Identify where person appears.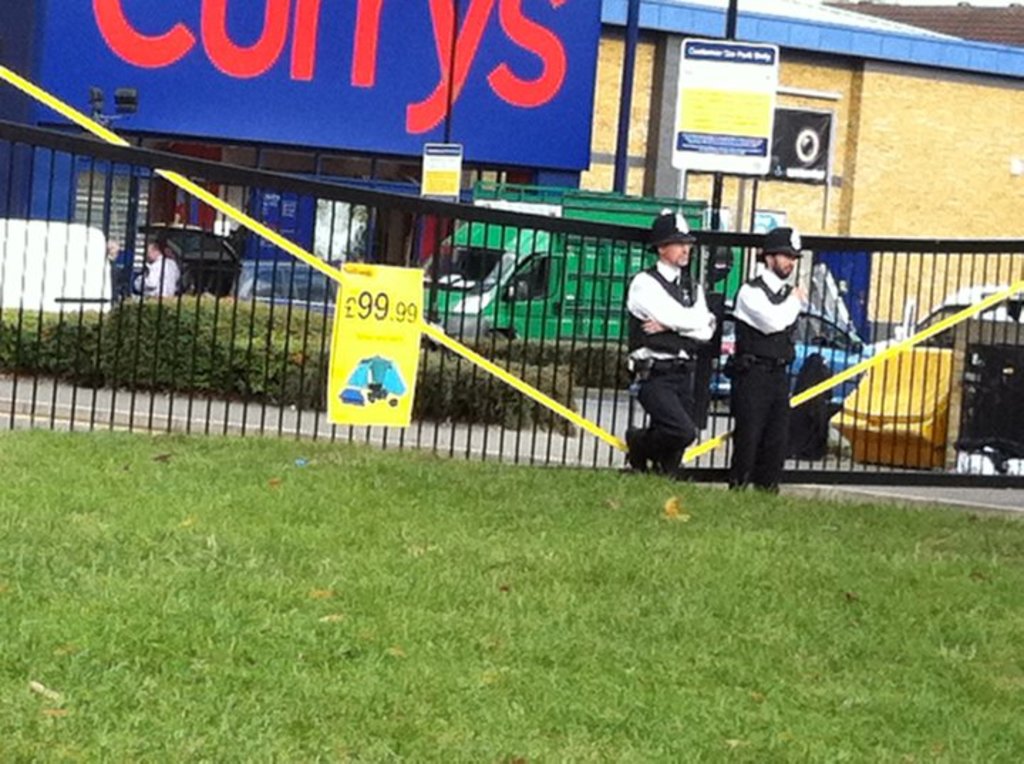
Appears at <region>138, 239, 179, 302</region>.
